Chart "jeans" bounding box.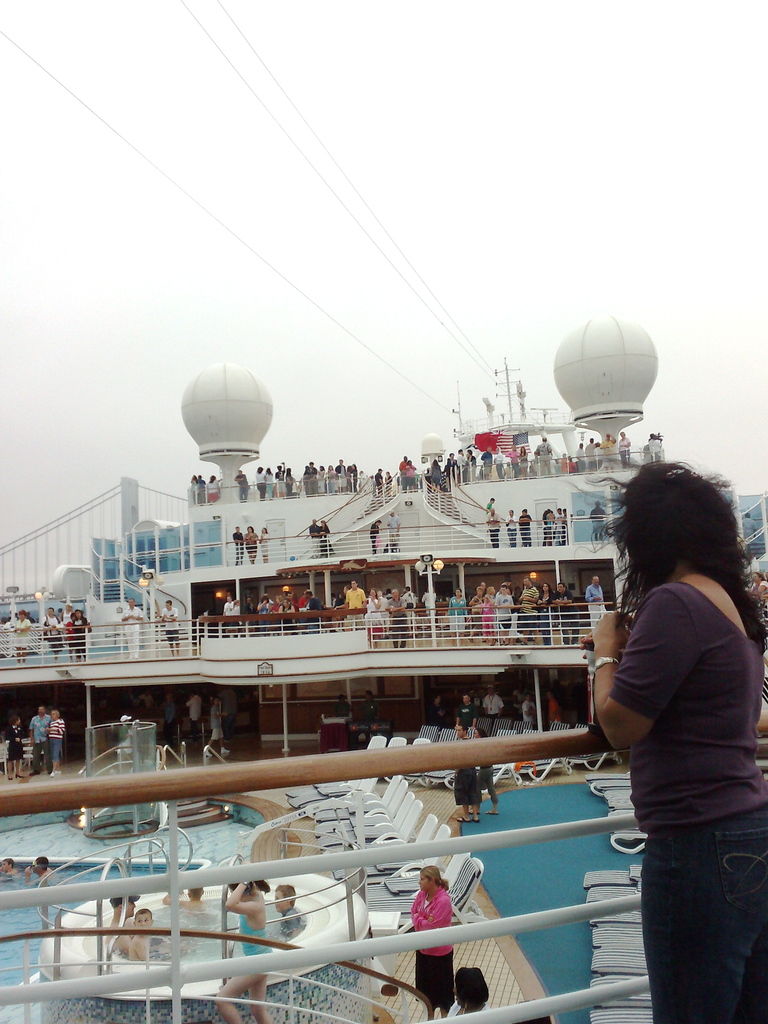
Charted: locate(221, 711, 236, 738).
